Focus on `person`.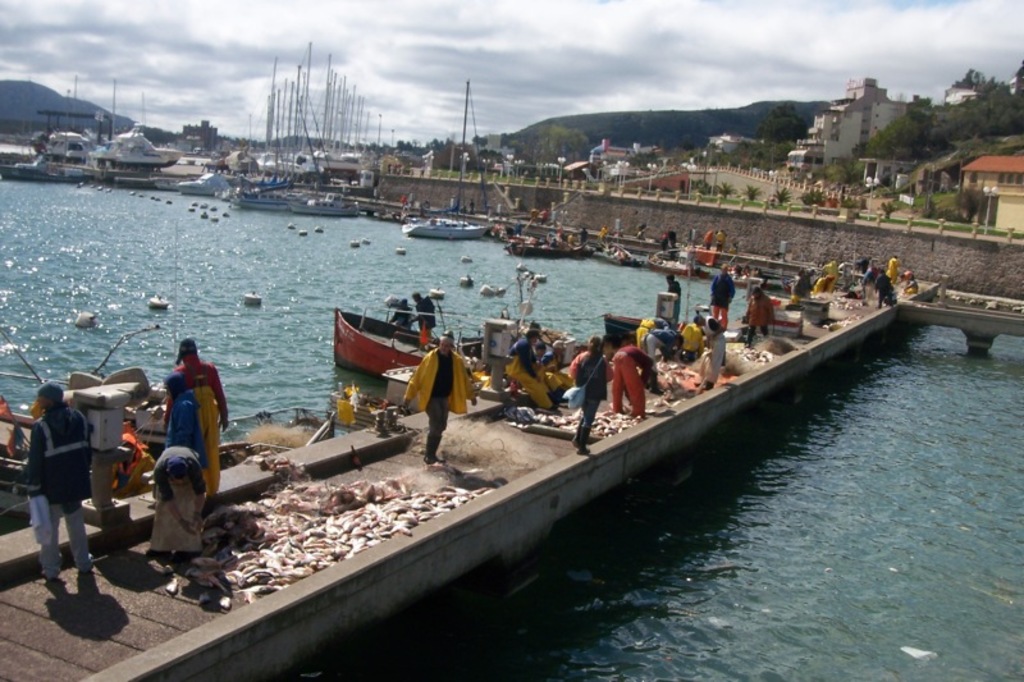
Focused at region(742, 289, 773, 343).
